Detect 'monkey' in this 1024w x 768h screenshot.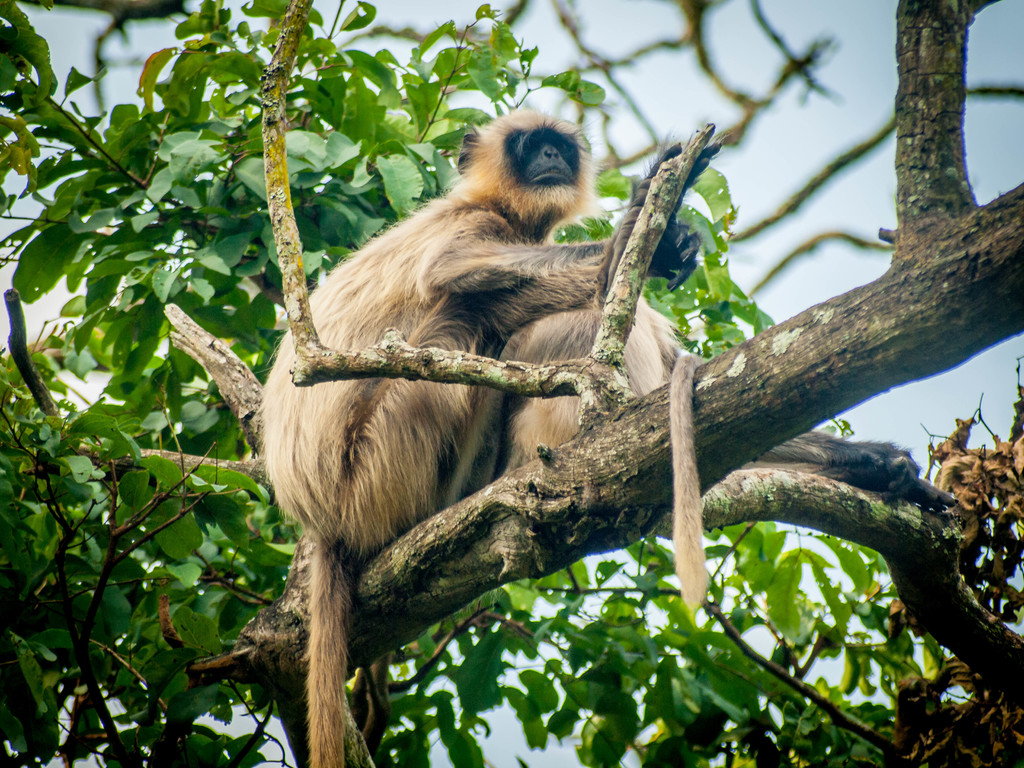
Detection: bbox(211, 115, 762, 729).
